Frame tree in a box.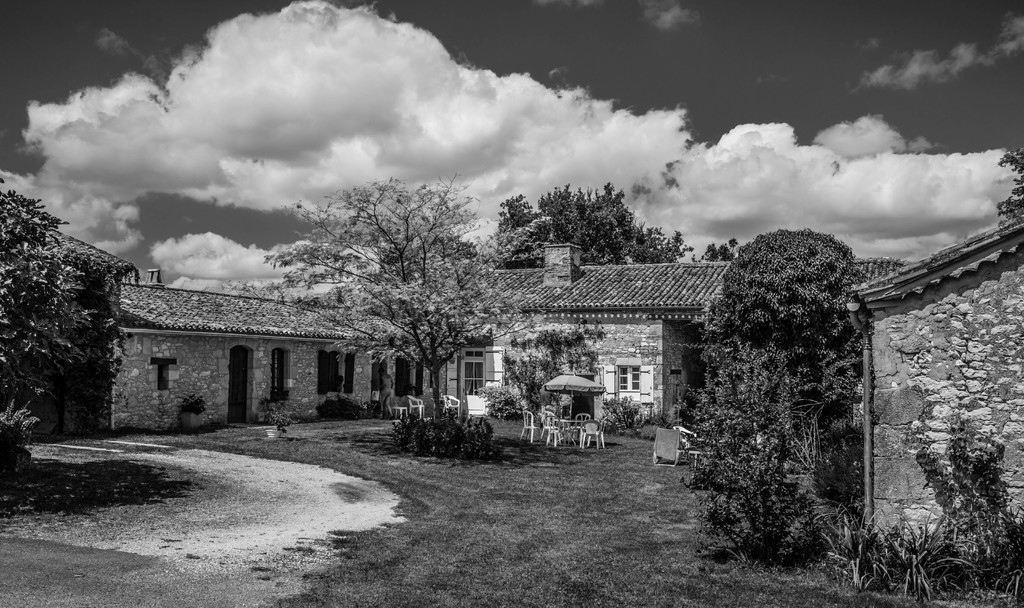
676, 197, 893, 561.
